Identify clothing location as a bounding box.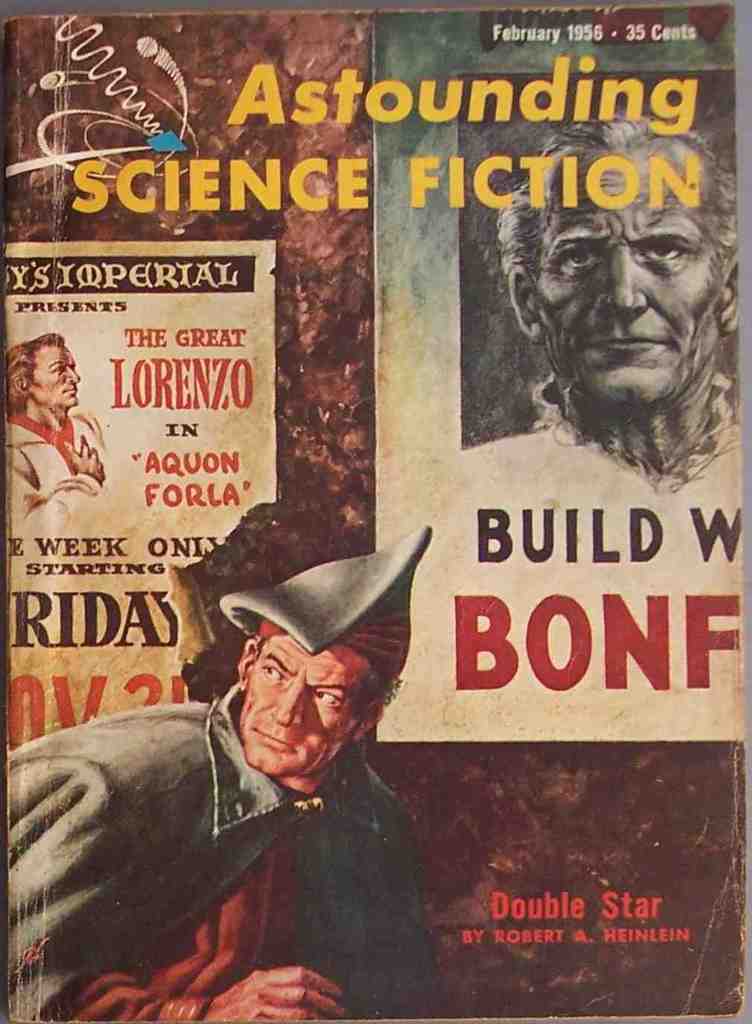
<bbox>0, 674, 448, 1020</bbox>.
